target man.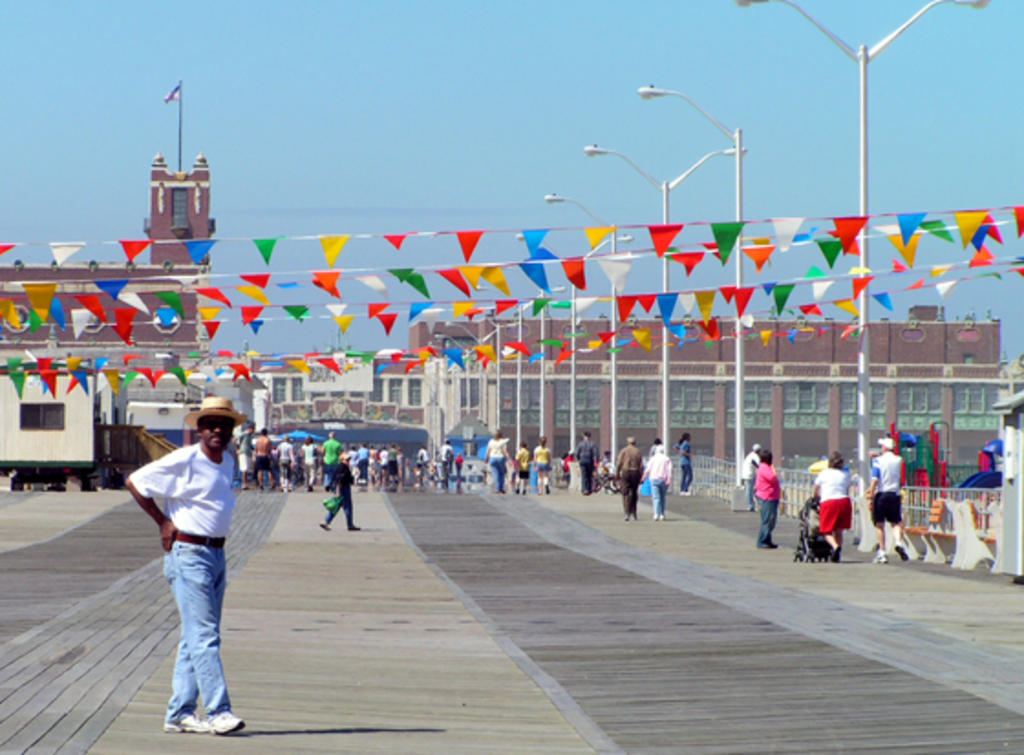
Target region: left=613, top=435, right=644, bottom=521.
